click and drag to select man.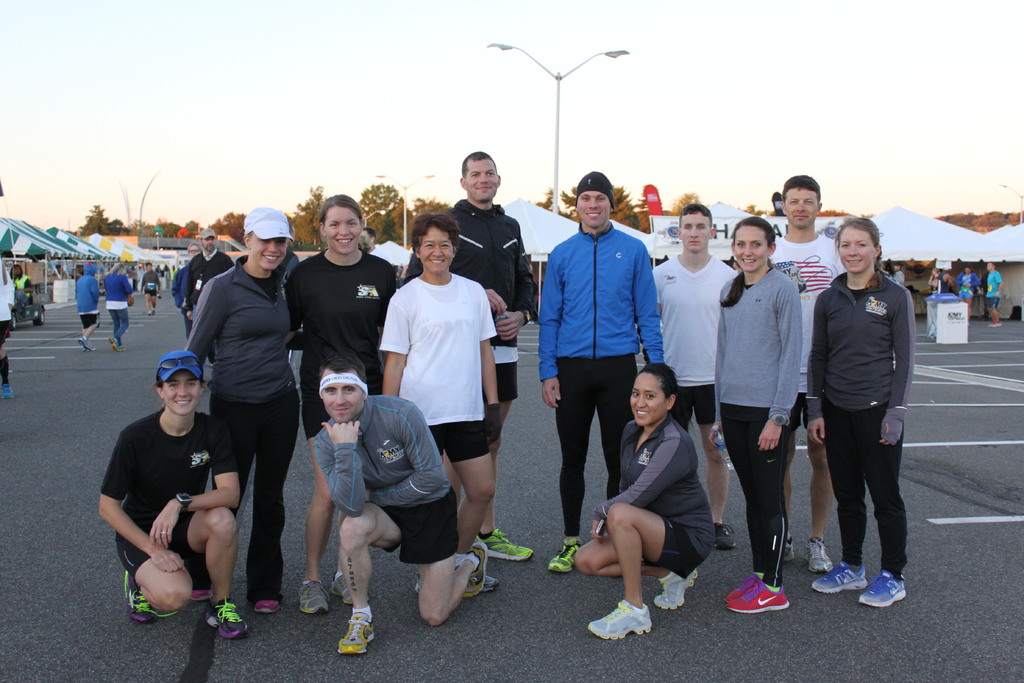
Selection: bbox(188, 228, 234, 366).
